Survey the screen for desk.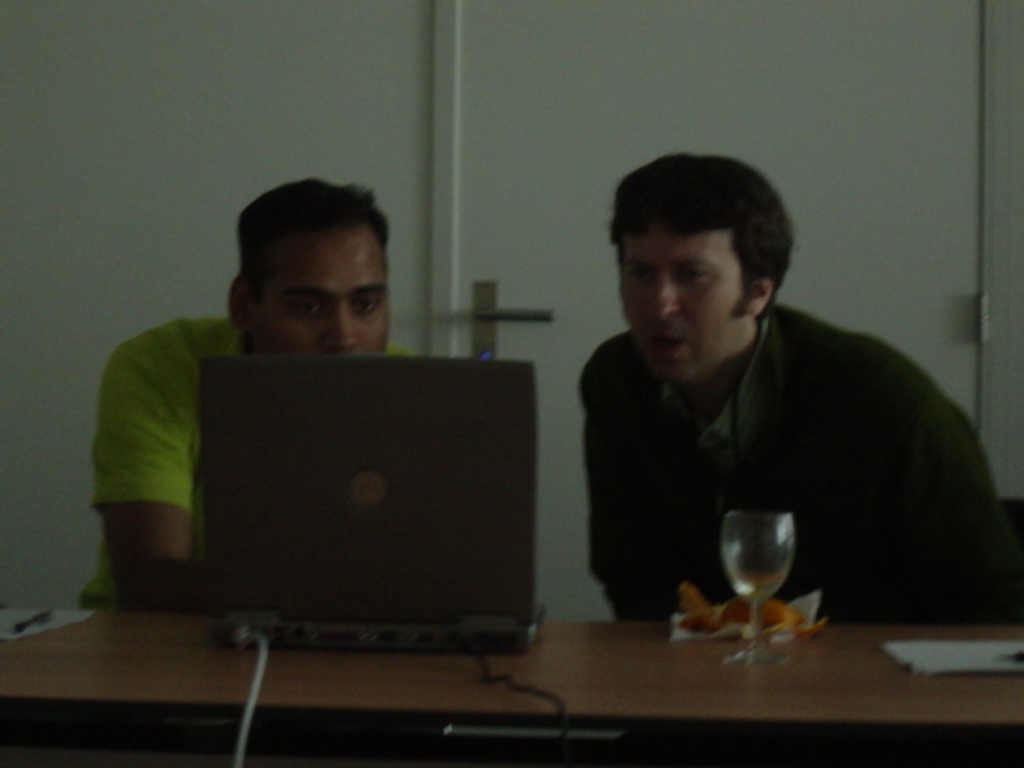
Survey found: 3/611/1019/762.
